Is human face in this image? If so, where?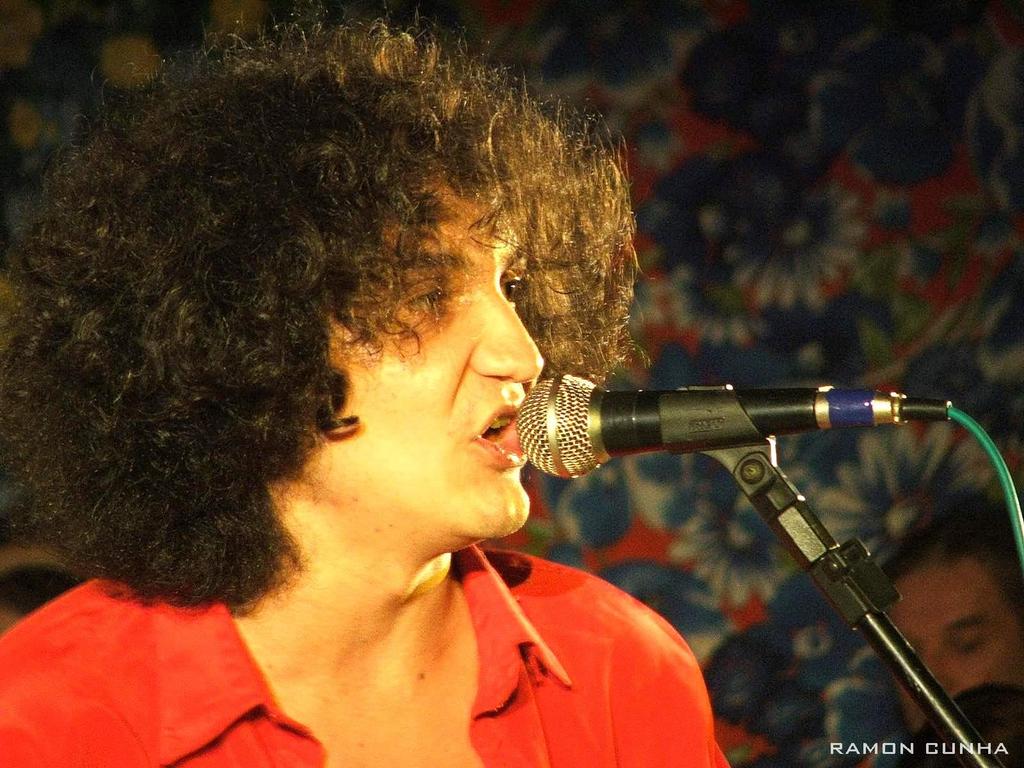
Yes, at detection(890, 566, 1016, 730).
